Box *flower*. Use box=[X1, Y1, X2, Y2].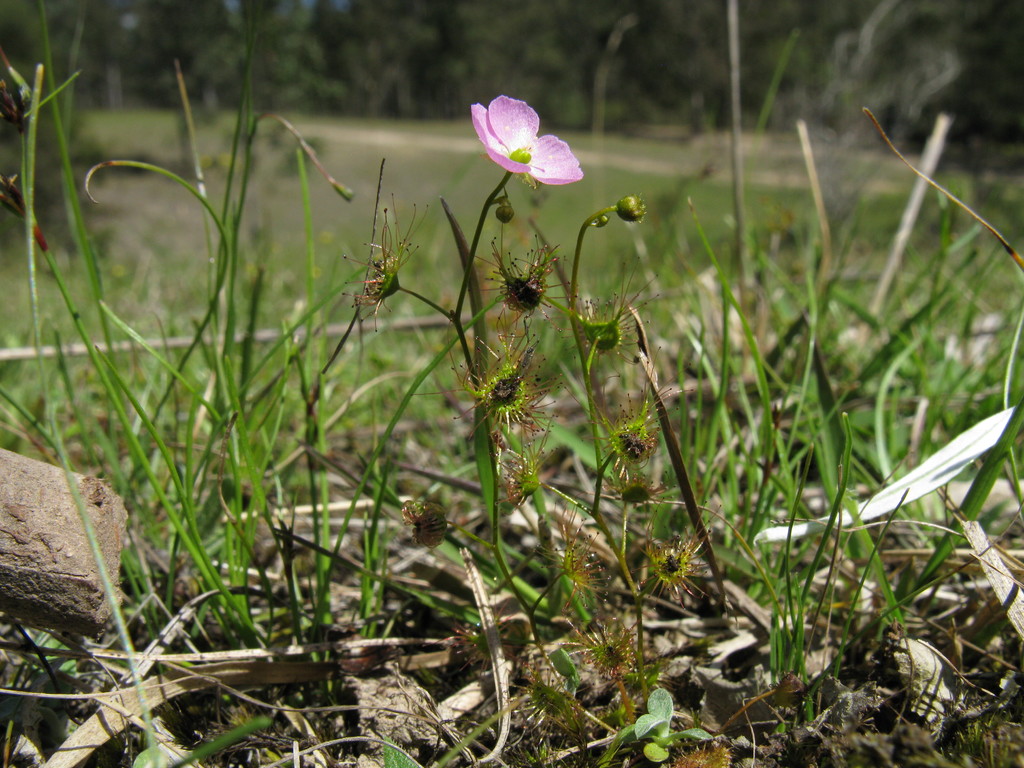
box=[493, 435, 556, 506].
